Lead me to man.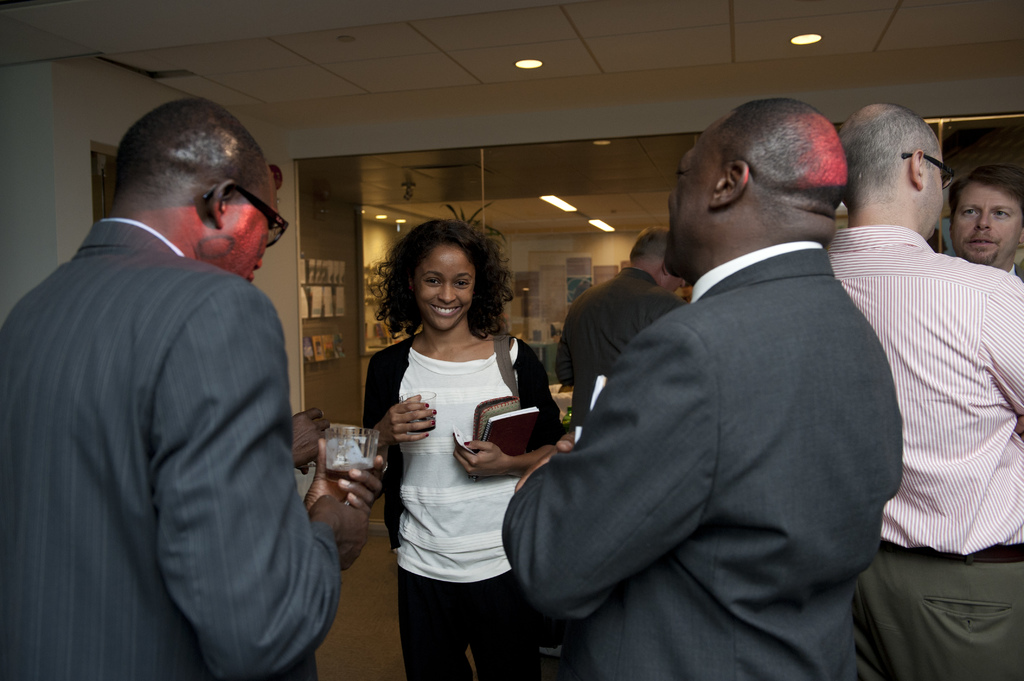
Lead to [820,98,1023,680].
